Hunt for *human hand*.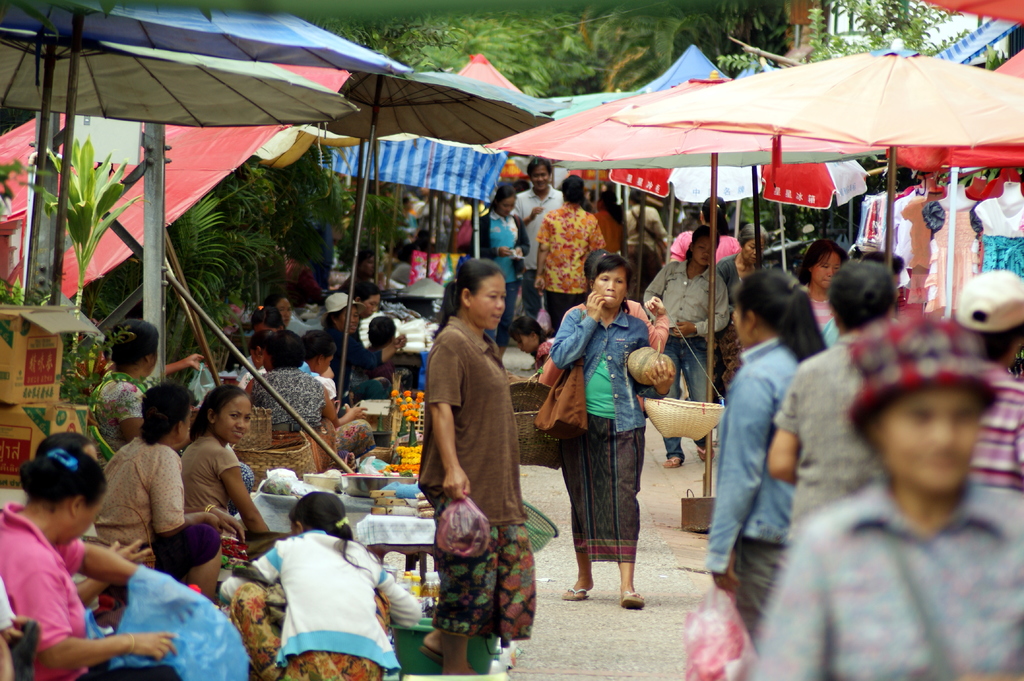
Hunted down at x1=392 y1=331 x2=409 y2=352.
